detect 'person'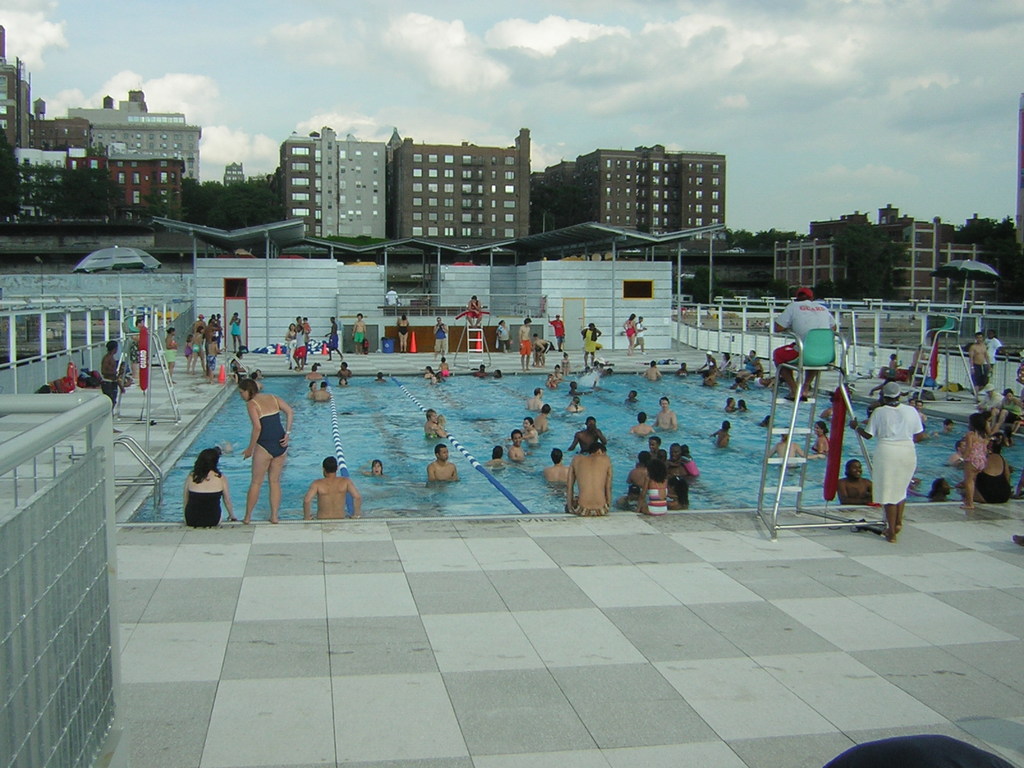
(849, 379, 926, 542)
